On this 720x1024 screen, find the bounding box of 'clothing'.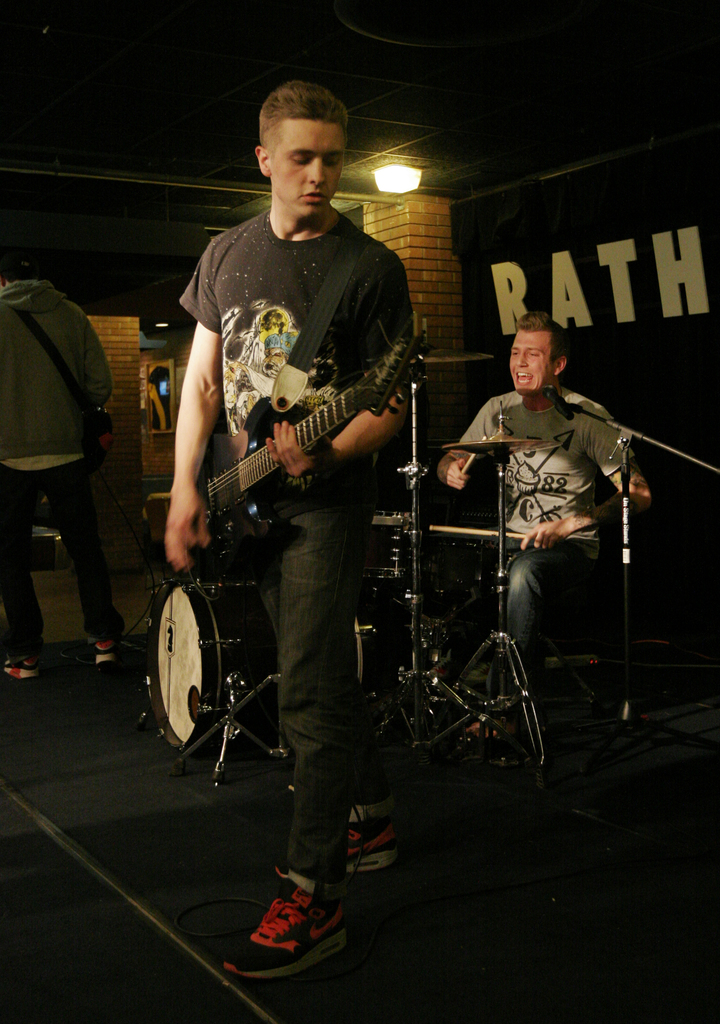
Bounding box: bbox=[0, 279, 143, 666].
